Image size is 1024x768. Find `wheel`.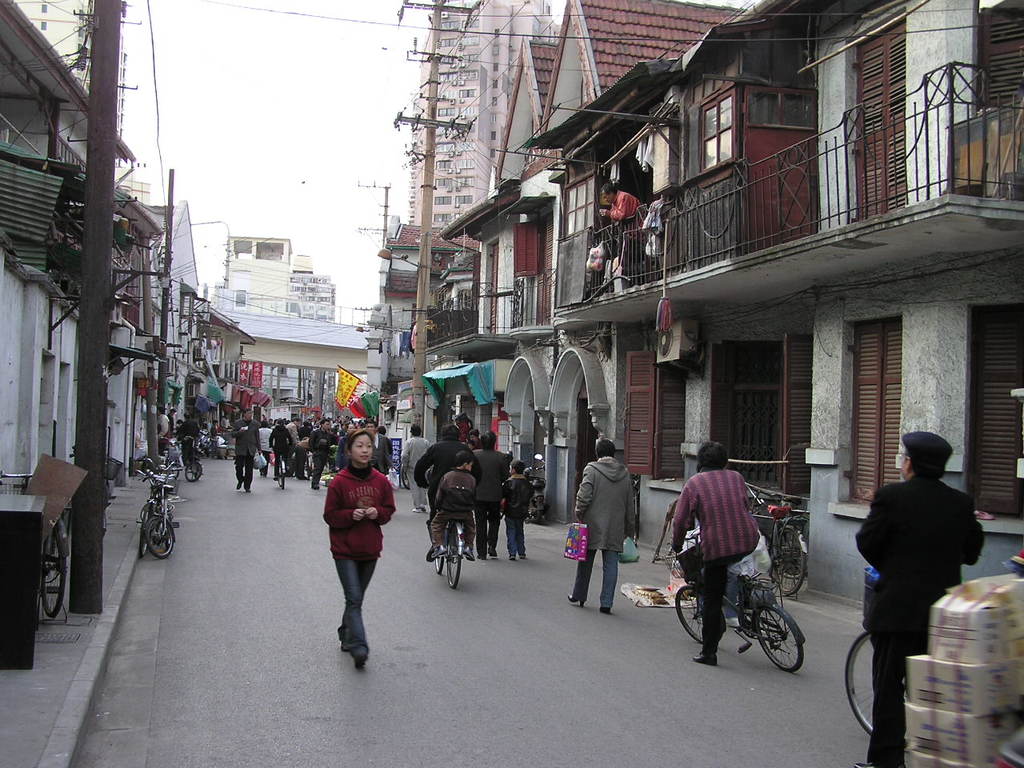
crop(847, 623, 885, 738).
